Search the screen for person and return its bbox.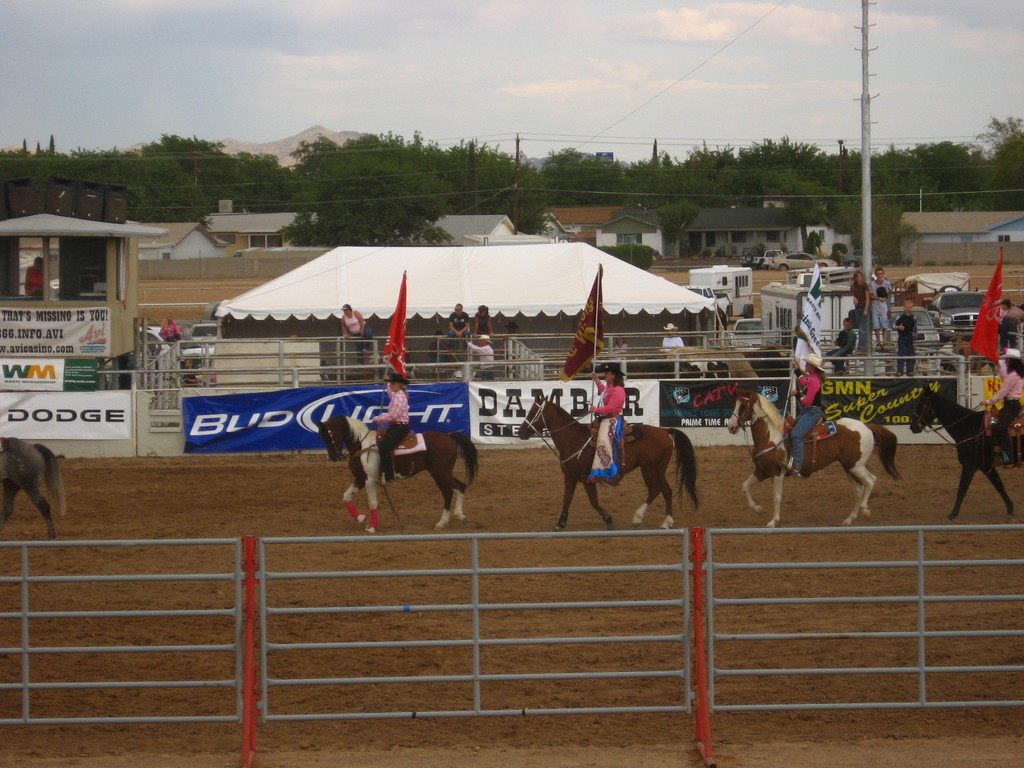
Found: box(785, 352, 825, 475).
